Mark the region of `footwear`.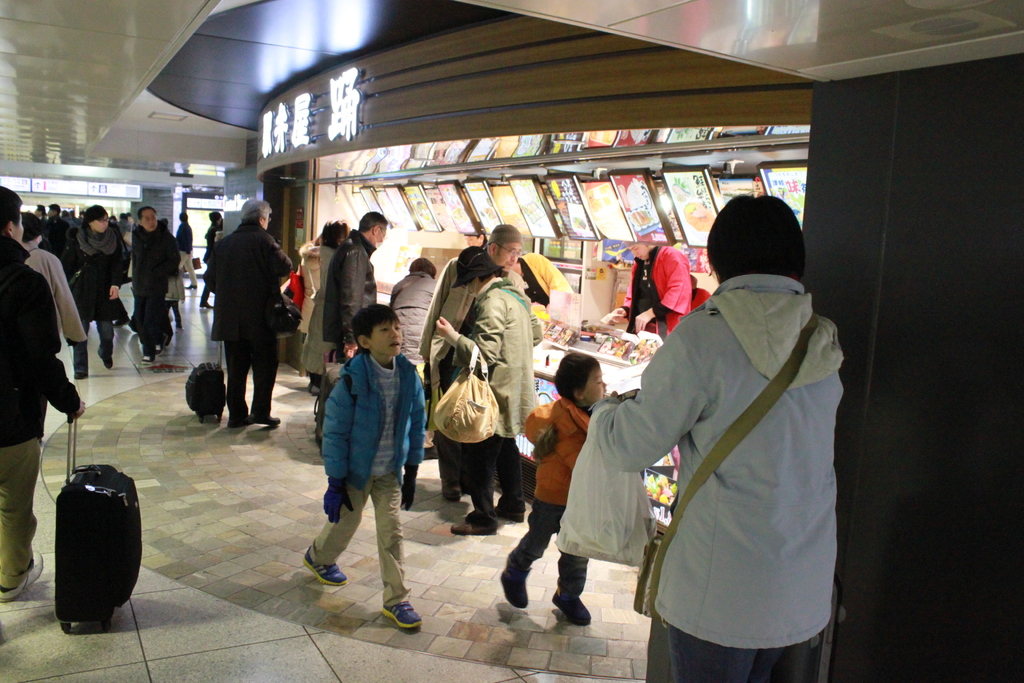
Region: 182 283 198 290.
